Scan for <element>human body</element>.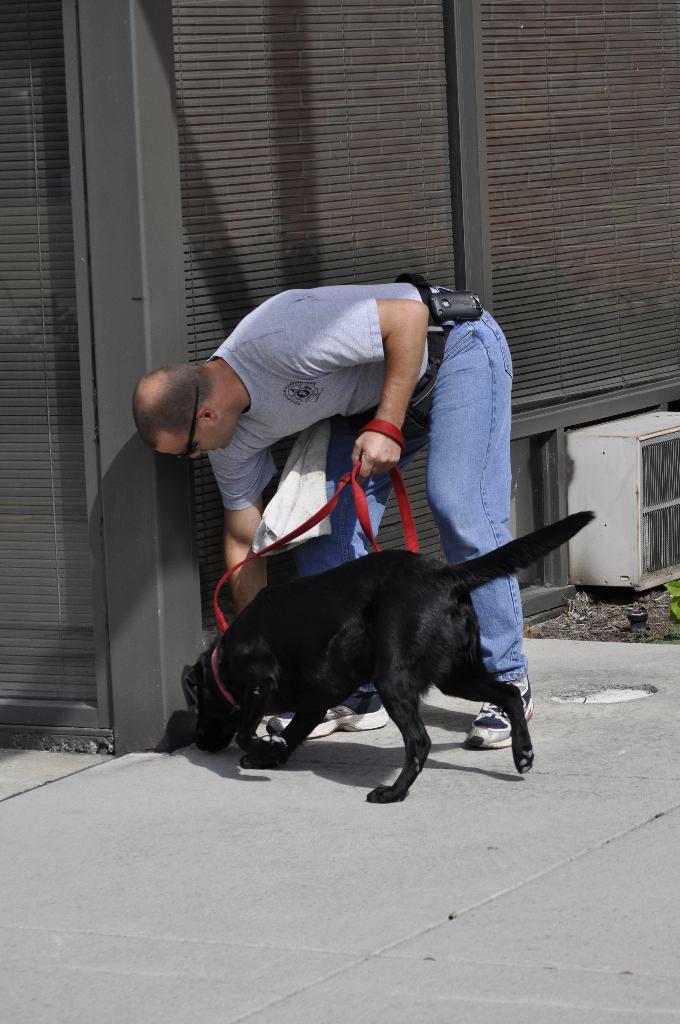
Scan result: detection(134, 248, 529, 689).
